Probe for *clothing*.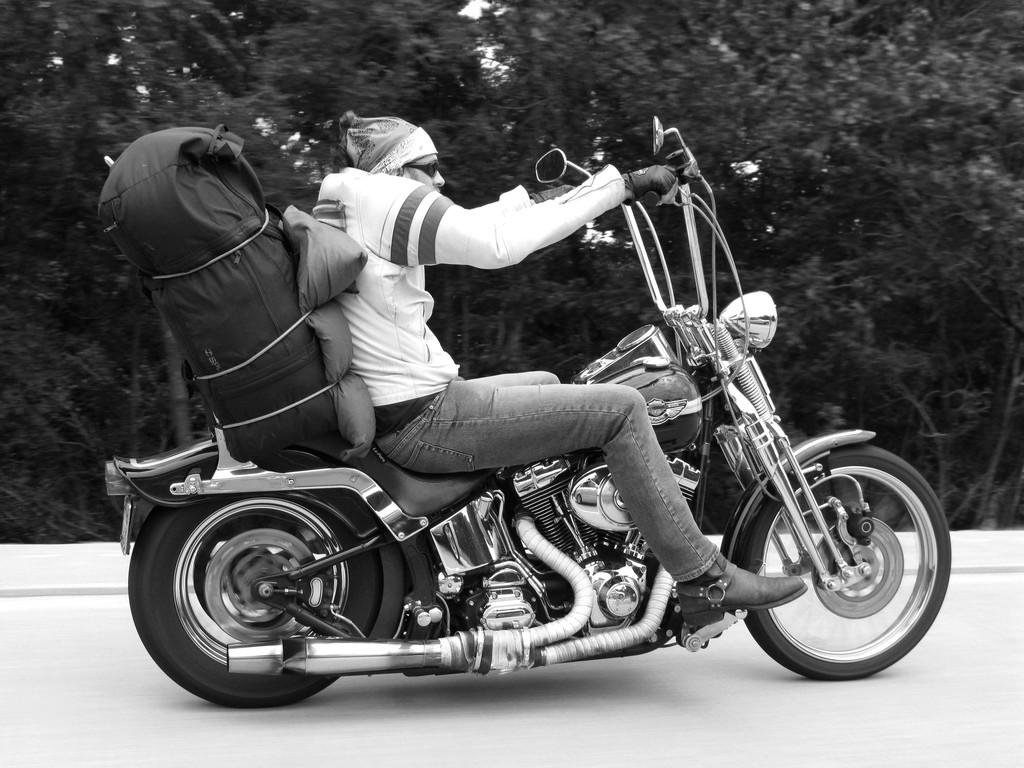
Probe result: crop(319, 159, 627, 411).
